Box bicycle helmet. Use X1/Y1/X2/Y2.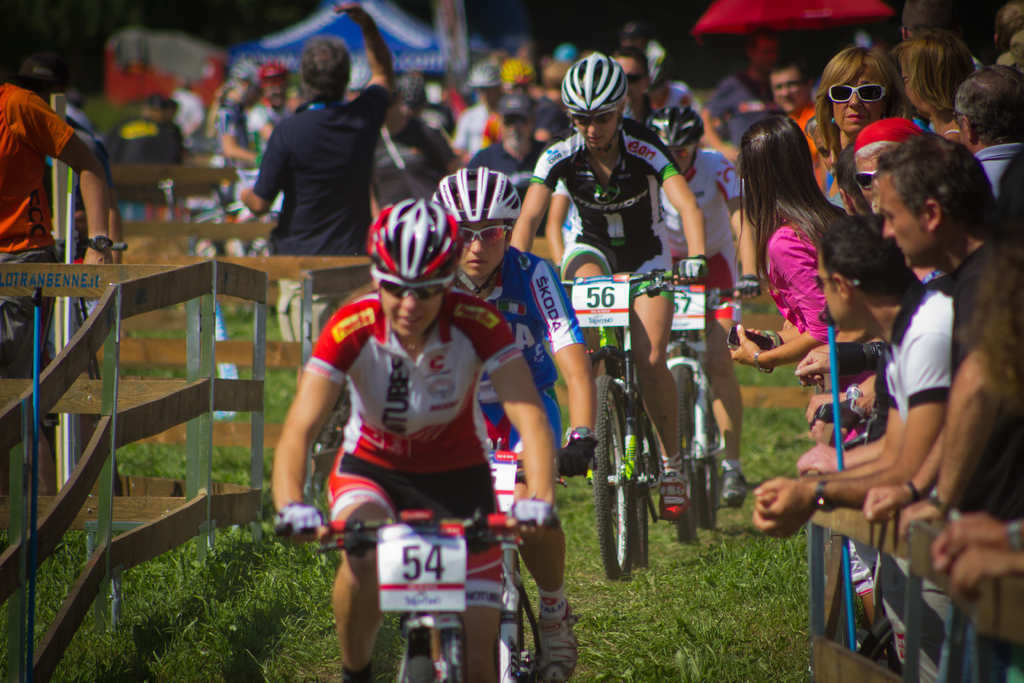
565/54/628/117.
